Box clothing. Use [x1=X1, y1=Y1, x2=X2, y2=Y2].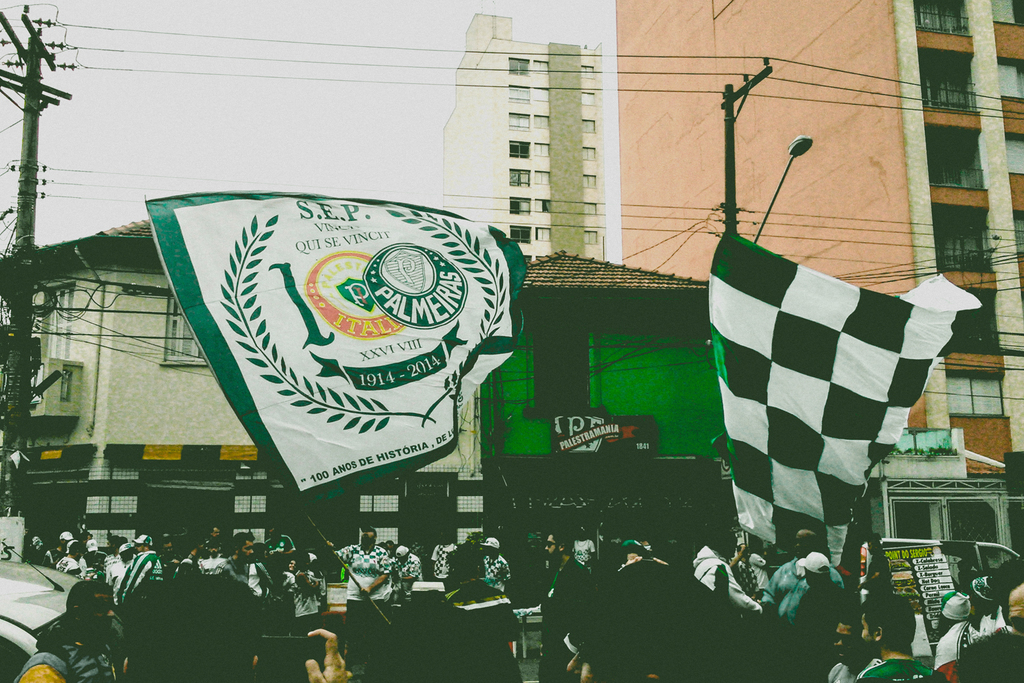
[x1=801, y1=583, x2=862, y2=639].
